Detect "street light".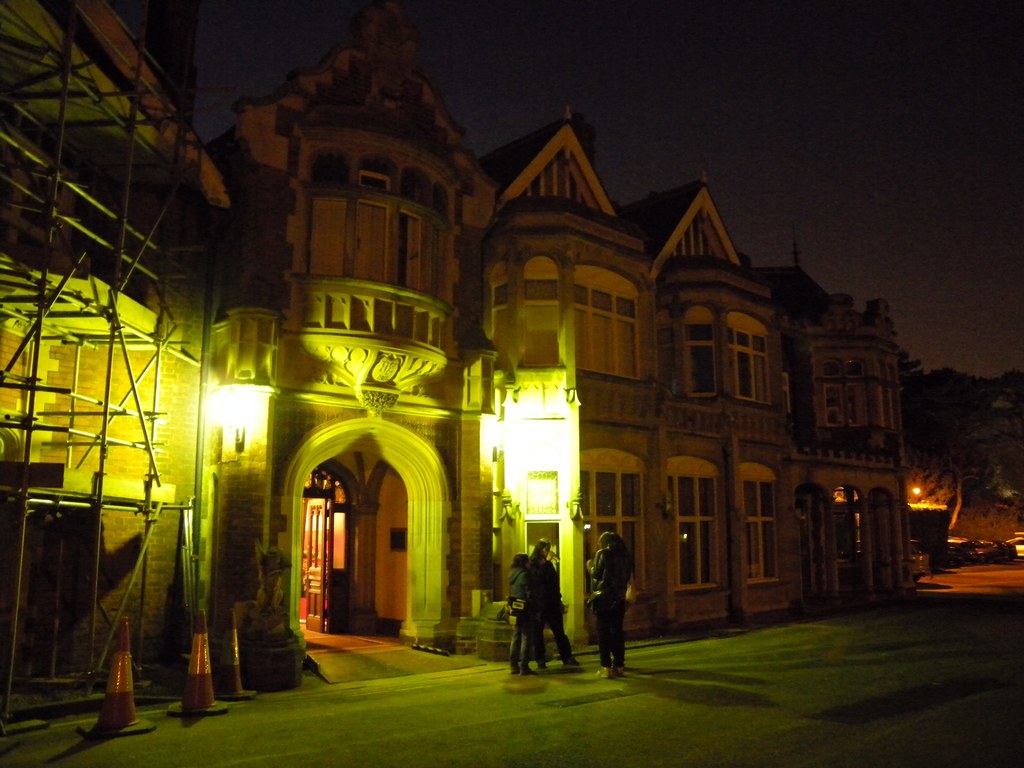
Detected at x1=209 y1=386 x2=260 y2=458.
